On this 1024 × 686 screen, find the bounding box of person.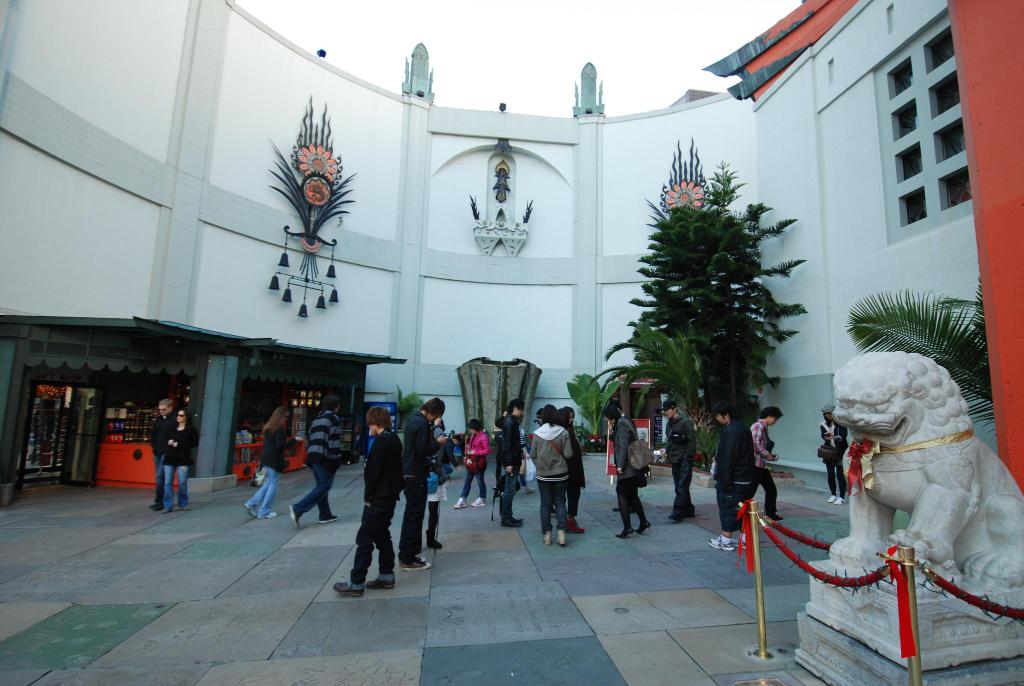
Bounding box: detection(605, 397, 647, 539).
